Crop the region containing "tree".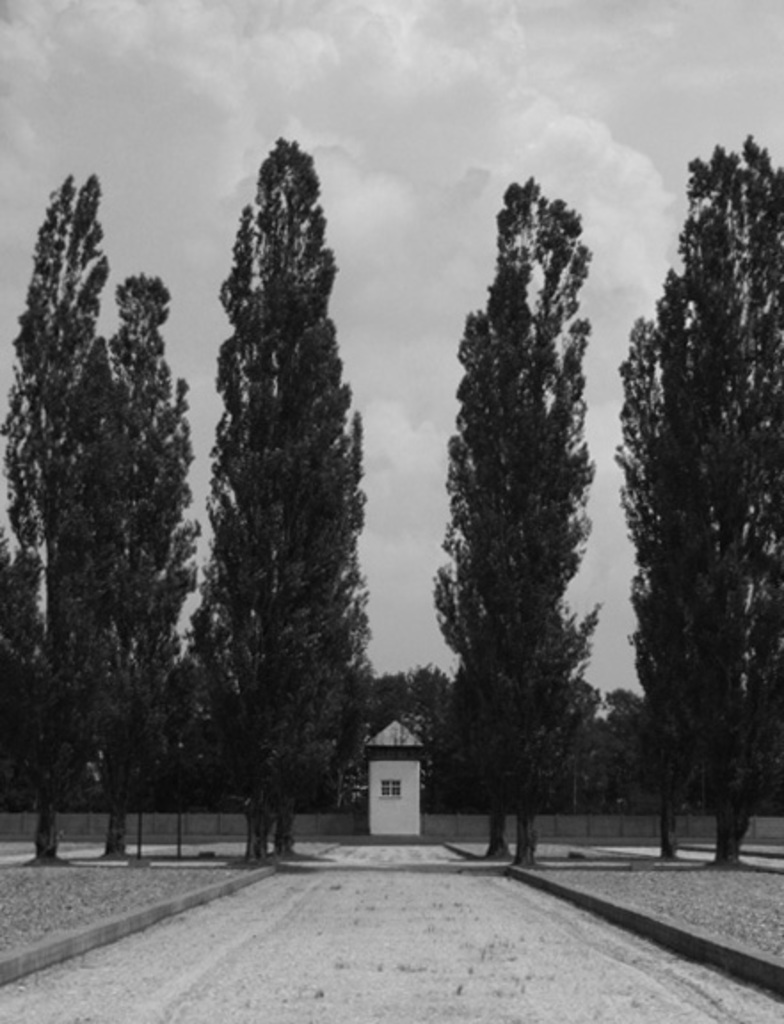
Crop region: [692, 133, 780, 862].
